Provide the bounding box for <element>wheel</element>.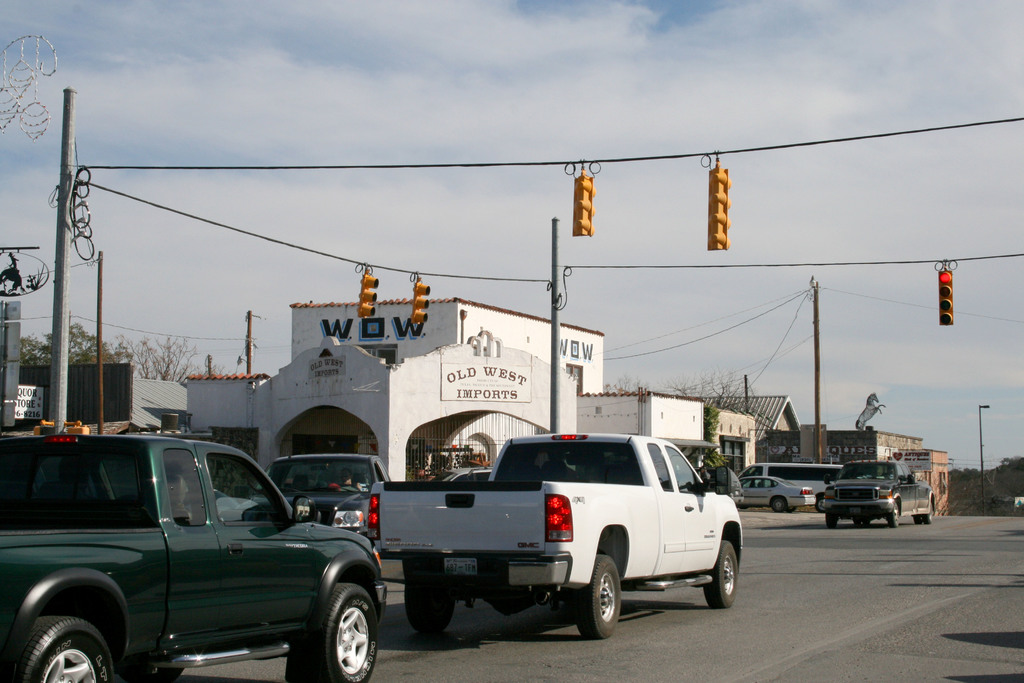
BBox(889, 498, 906, 531).
